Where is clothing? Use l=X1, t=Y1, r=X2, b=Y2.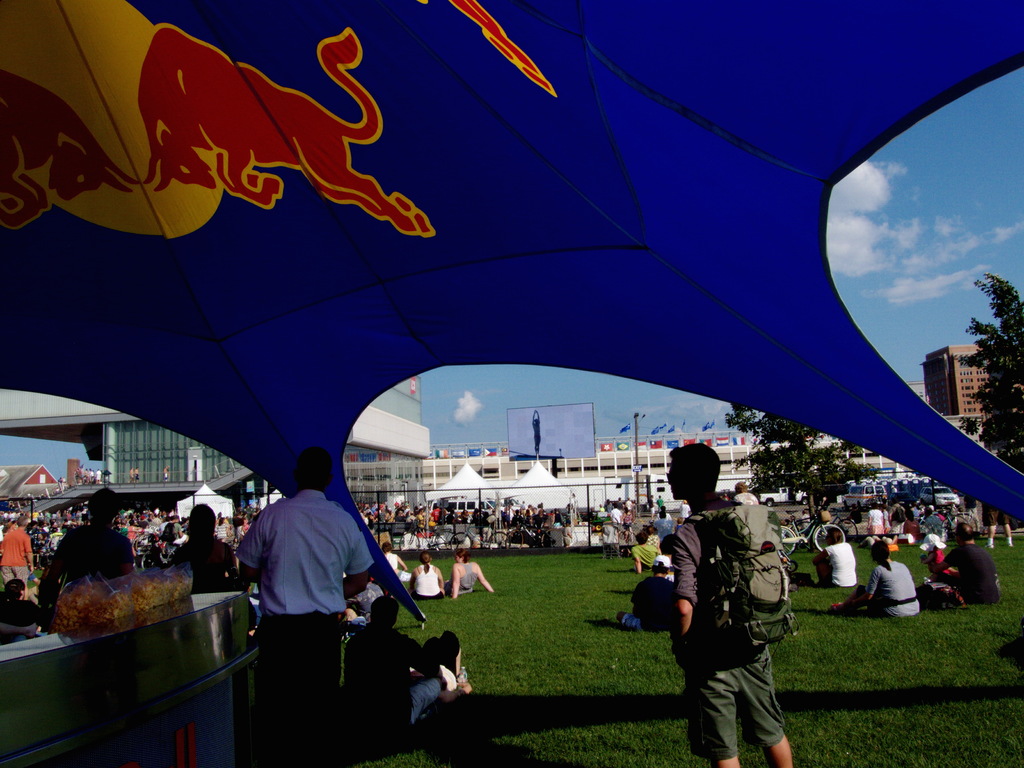
l=818, t=539, r=856, b=590.
